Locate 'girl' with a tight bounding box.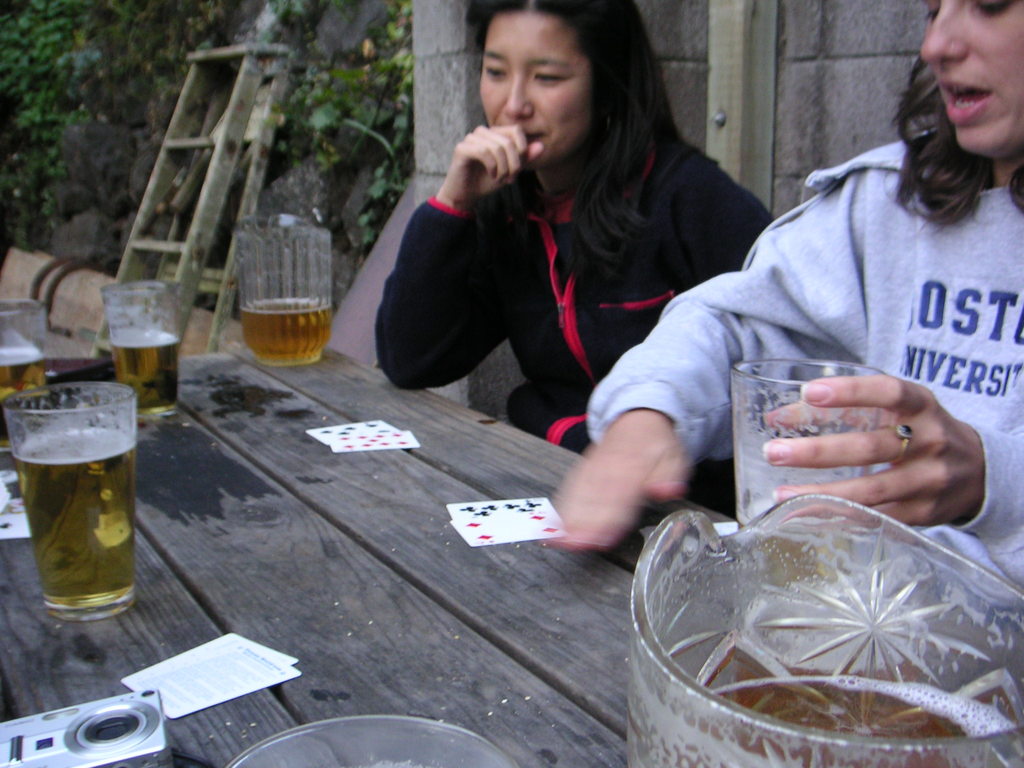
[379, 0, 776, 446].
